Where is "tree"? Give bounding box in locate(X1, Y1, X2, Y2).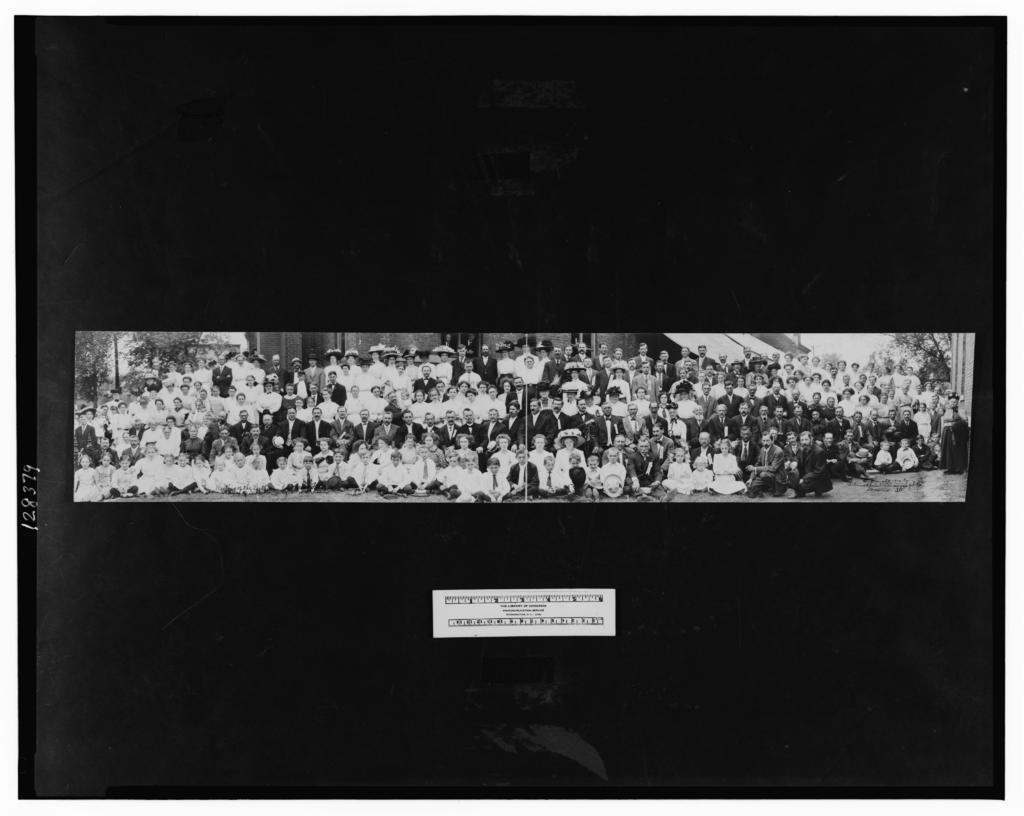
locate(883, 328, 957, 385).
